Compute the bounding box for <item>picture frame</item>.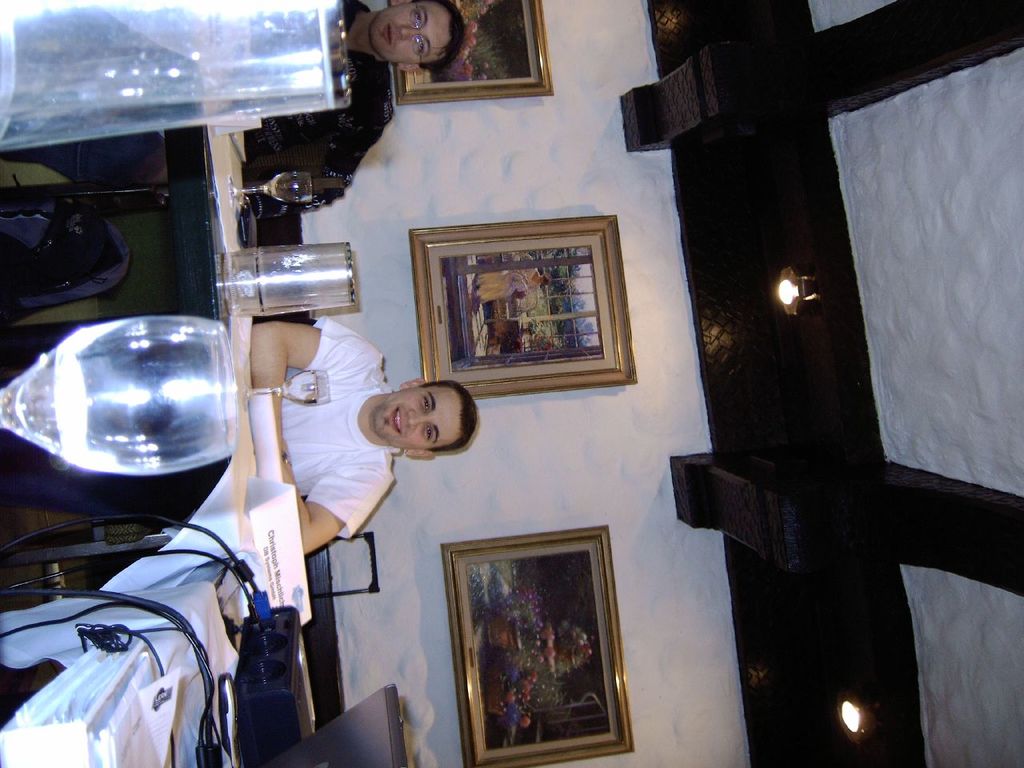
{"left": 422, "top": 519, "right": 635, "bottom": 759}.
